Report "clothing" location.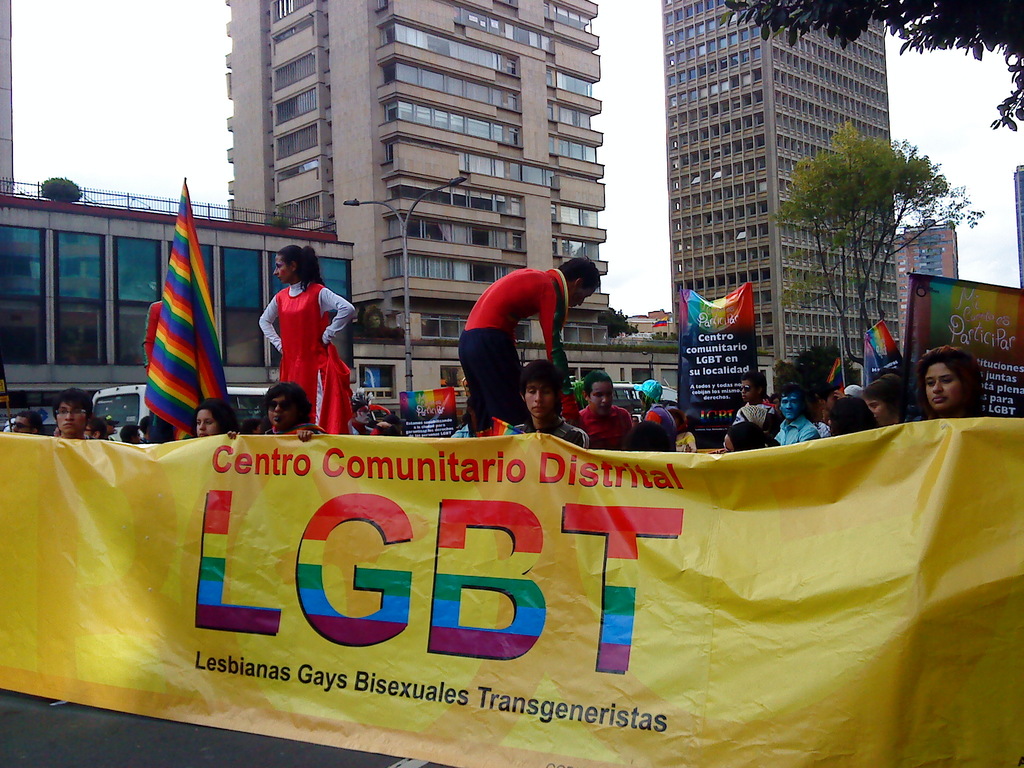
Report: <bbox>262, 264, 339, 417</bbox>.
